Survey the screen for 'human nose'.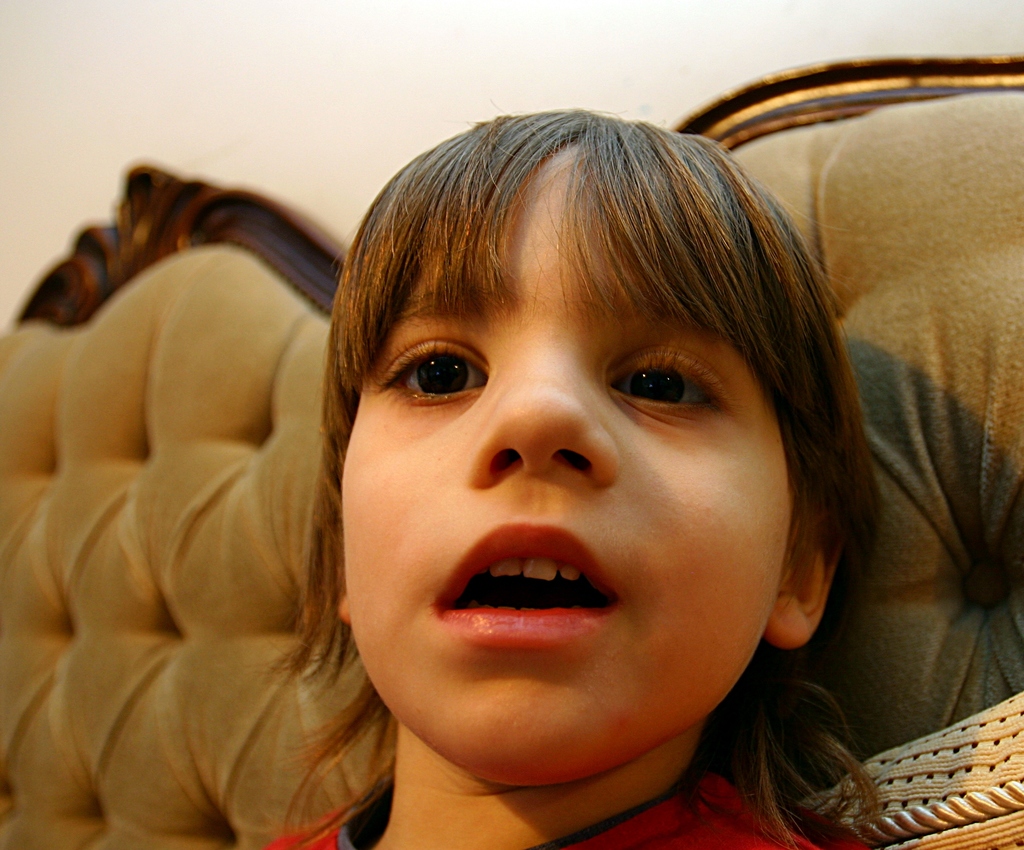
Survey found: crop(465, 345, 621, 493).
